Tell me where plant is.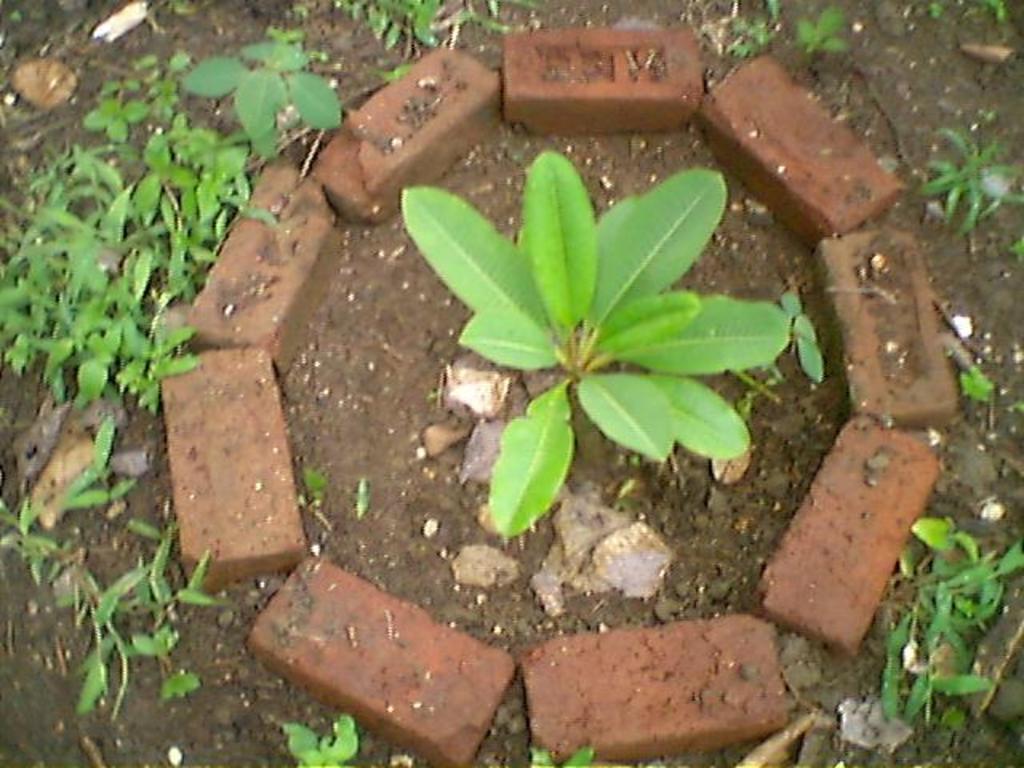
plant is at (left=53, top=408, right=125, bottom=517).
